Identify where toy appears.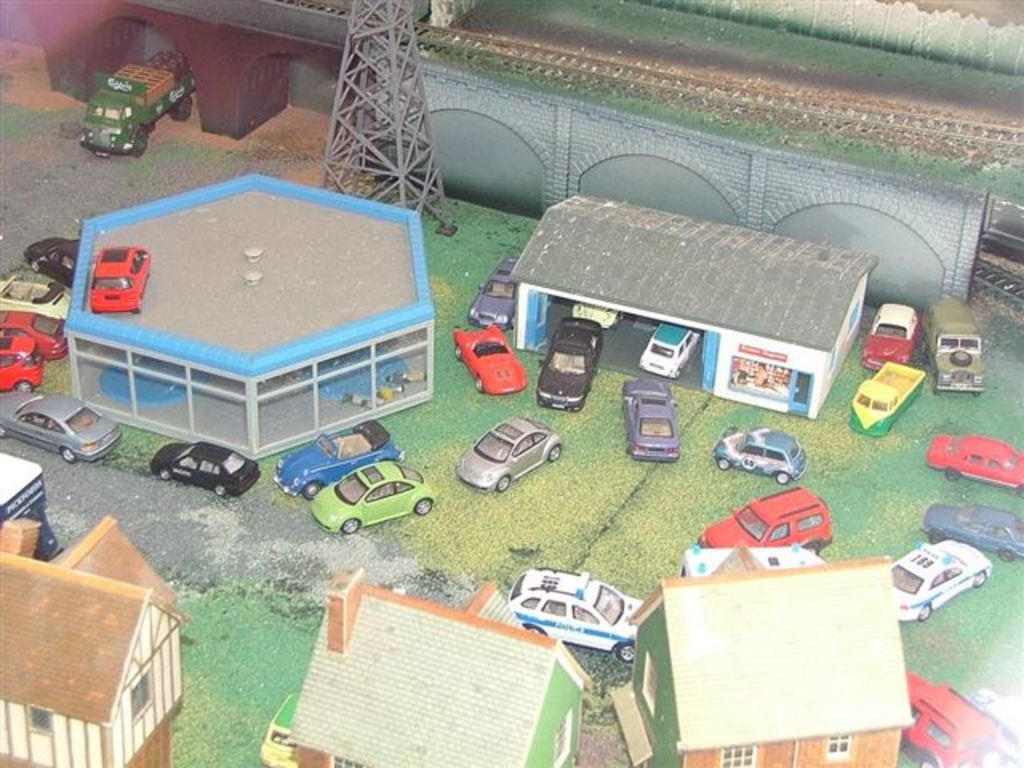
Appears at [left=27, top=234, right=82, bottom=285].
